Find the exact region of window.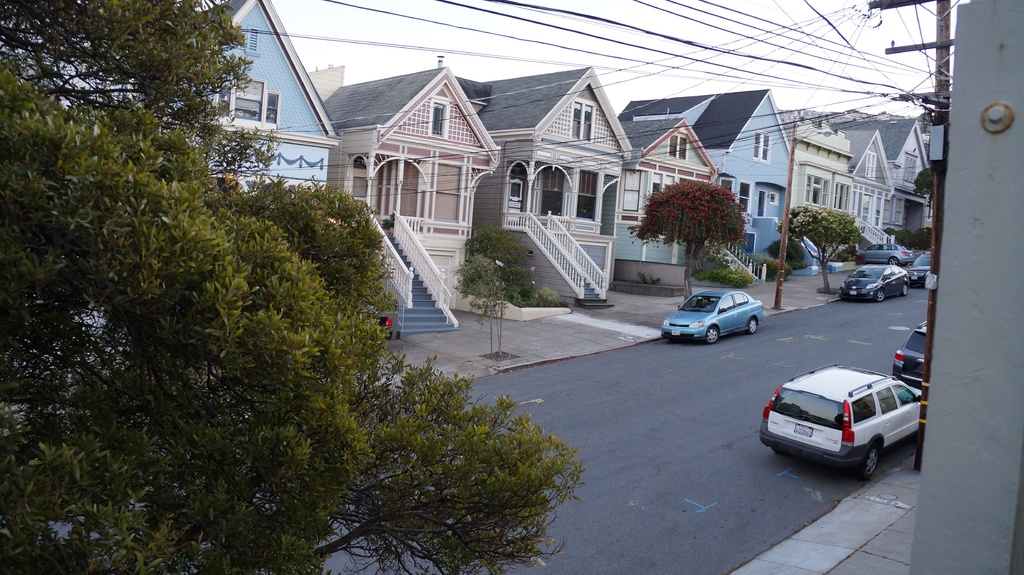
Exact region: 716 172 732 193.
